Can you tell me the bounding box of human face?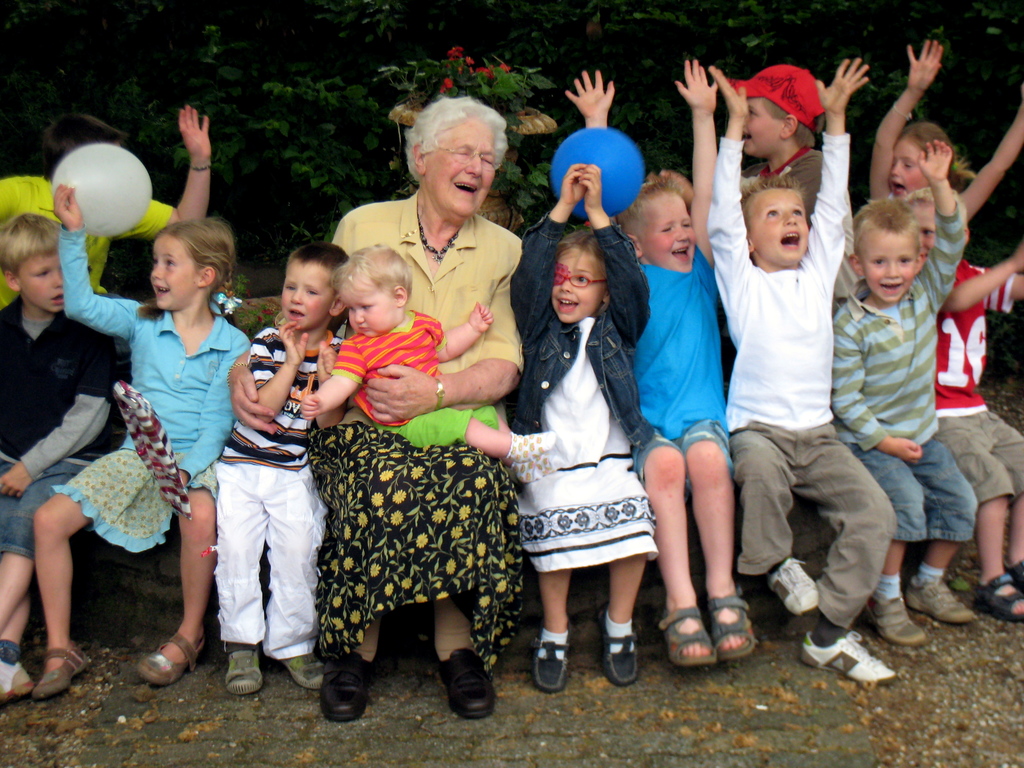
<box>888,135,929,201</box>.
